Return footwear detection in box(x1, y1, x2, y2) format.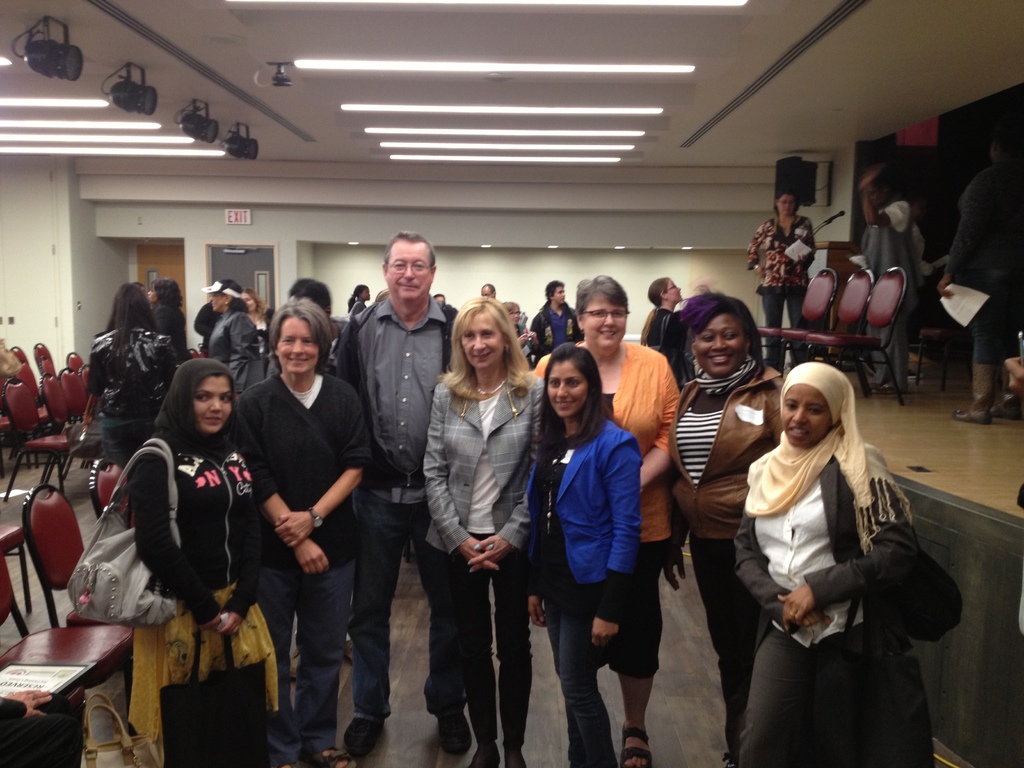
box(342, 719, 387, 758).
